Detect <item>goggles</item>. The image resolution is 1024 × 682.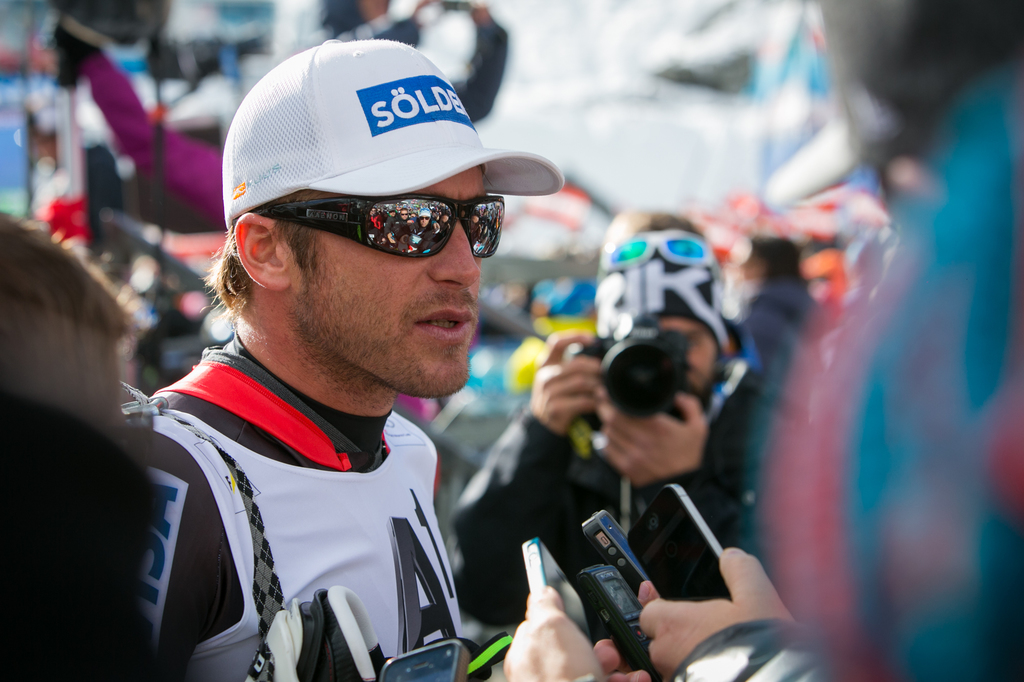
BBox(239, 157, 523, 261).
